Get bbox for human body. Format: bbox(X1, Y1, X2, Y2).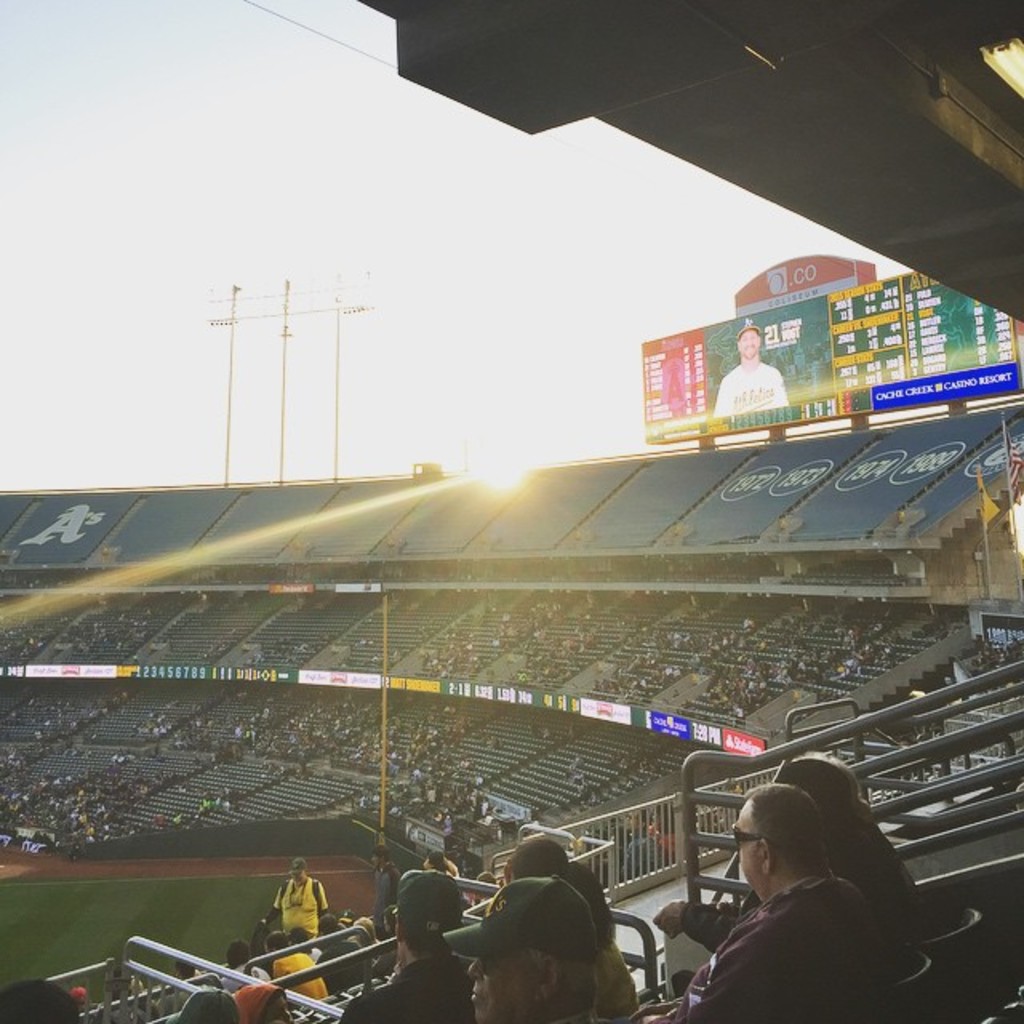
bbox(264, 925, 330, 1013).
